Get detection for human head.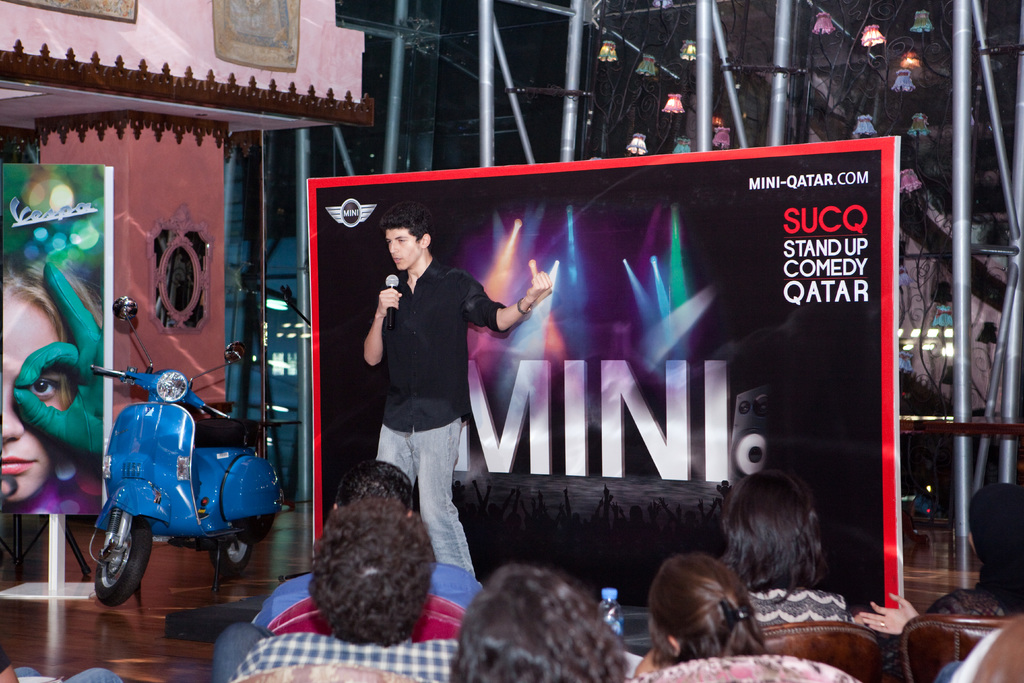
Detection: <bbox>378, 199, 436, 273</bbox>.
